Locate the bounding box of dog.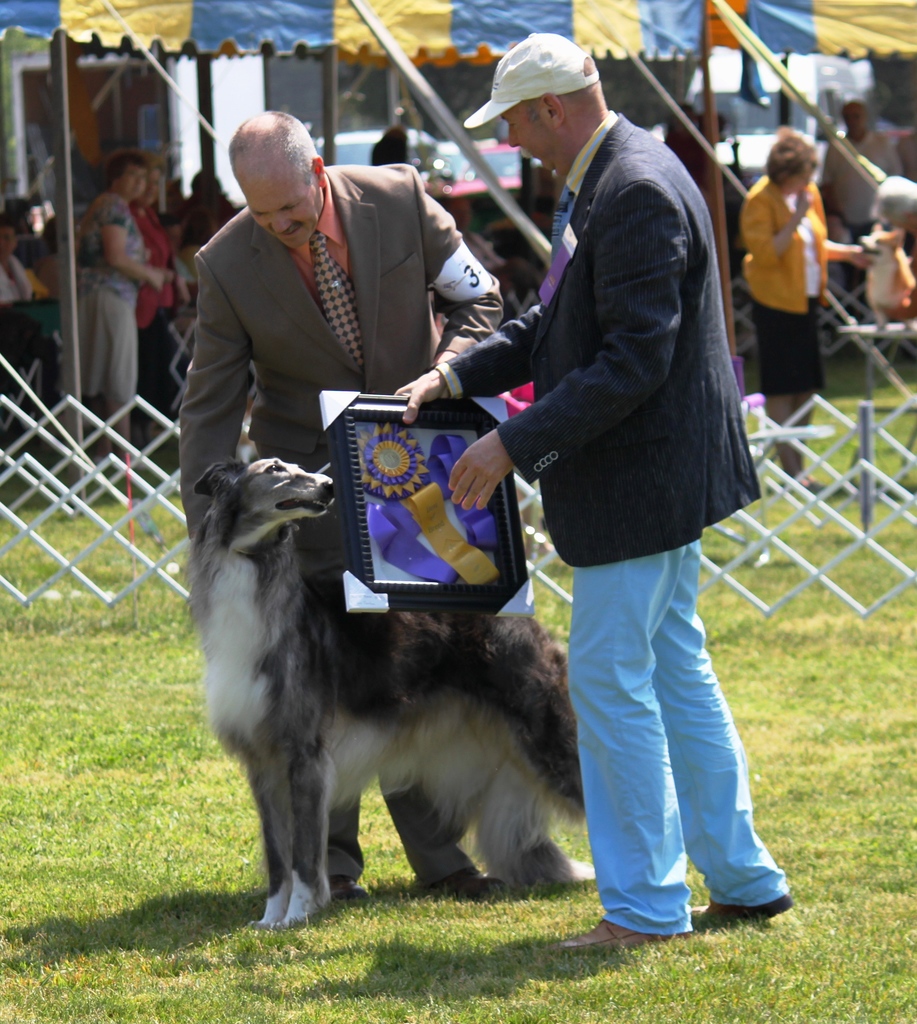
Bounding box: bbox(186, 454, 617, 931).
